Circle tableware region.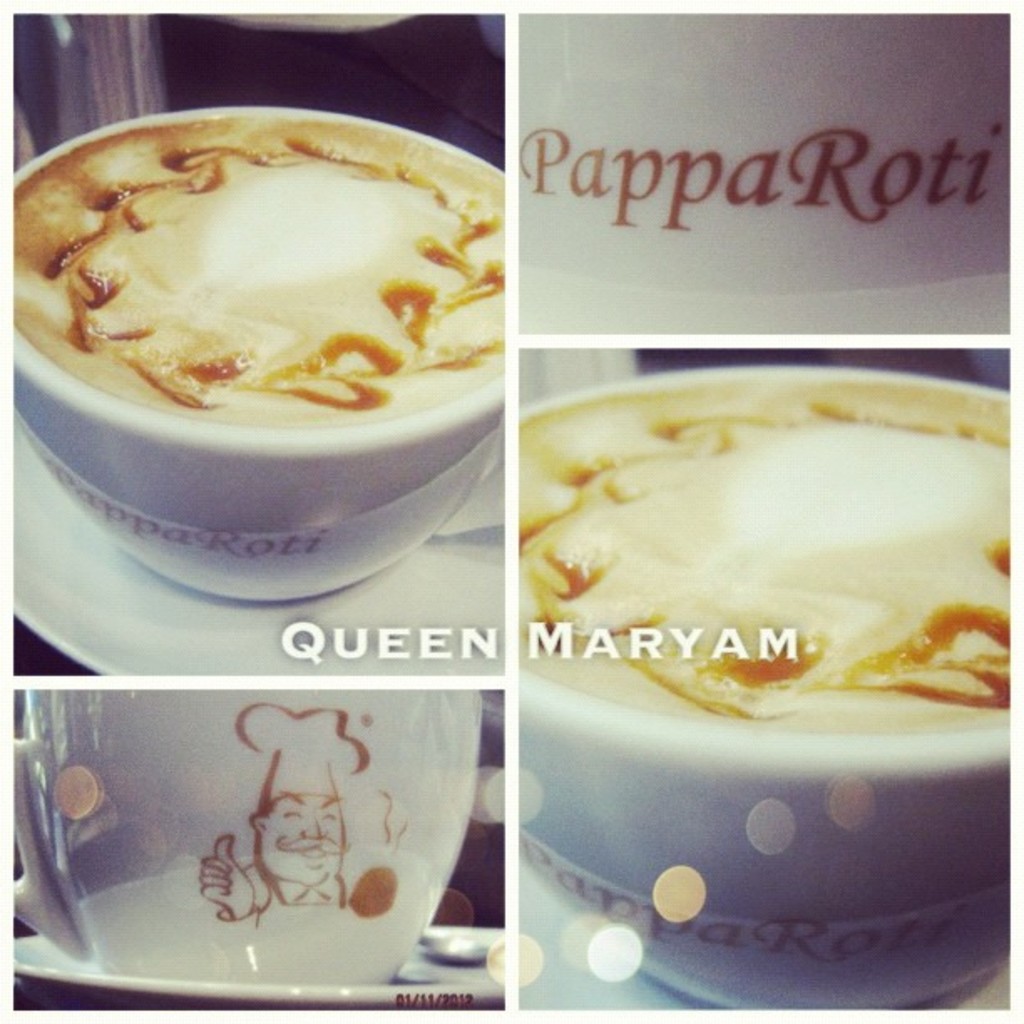
Region: x1=520, y1=0, x2=1022, y2=296.
